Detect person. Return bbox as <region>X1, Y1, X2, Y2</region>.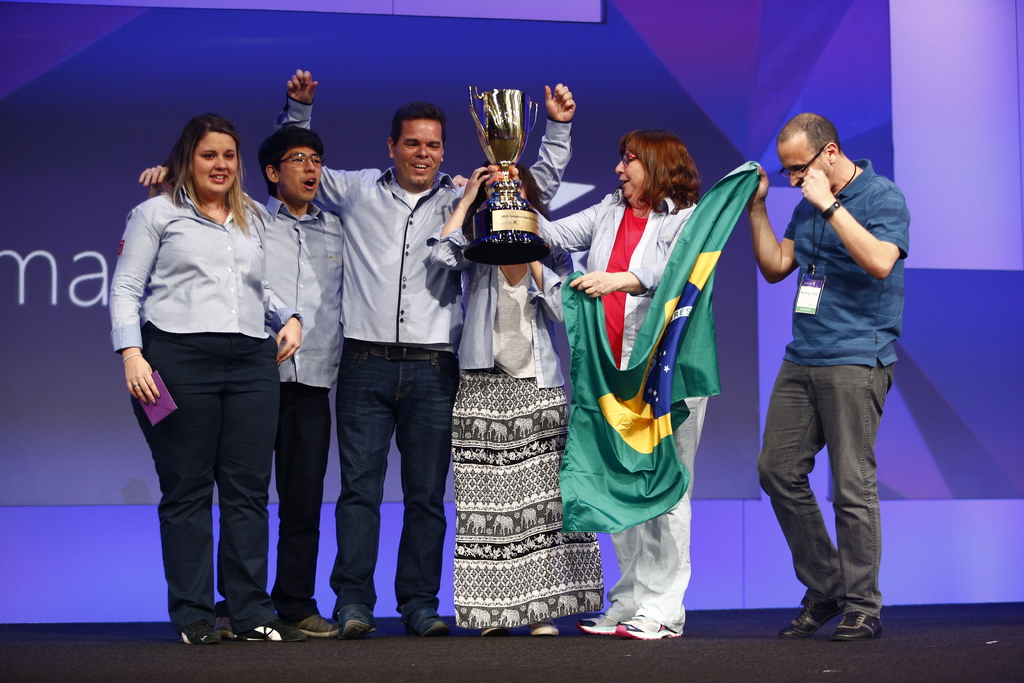
<region>749, 111, 909, 644</region>.
